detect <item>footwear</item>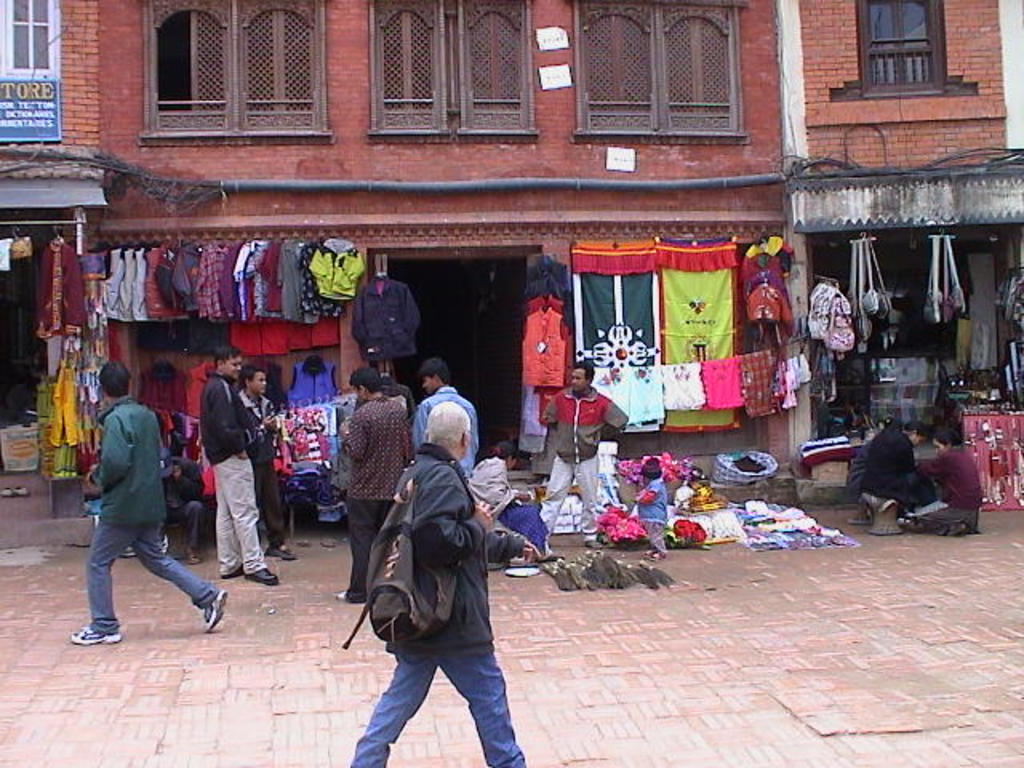
<box>69,619,122,646</box>
